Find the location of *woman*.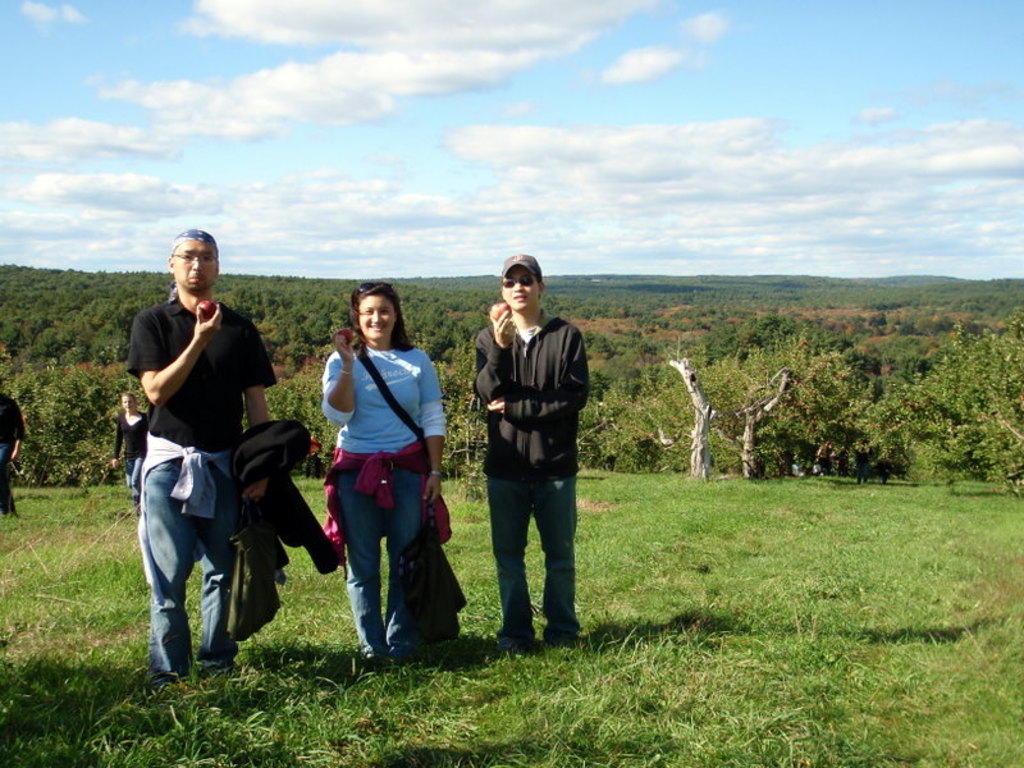
Location: box=[310, 284, 443, 653].
